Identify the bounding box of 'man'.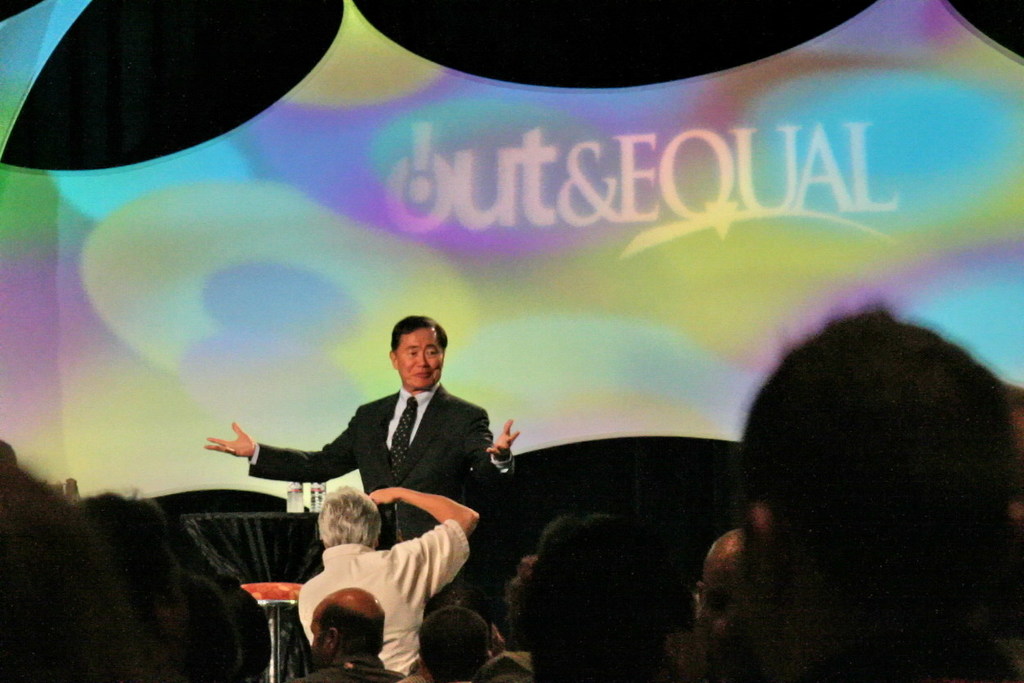
[x1=254, y1=314, x2=510, y2=635].
